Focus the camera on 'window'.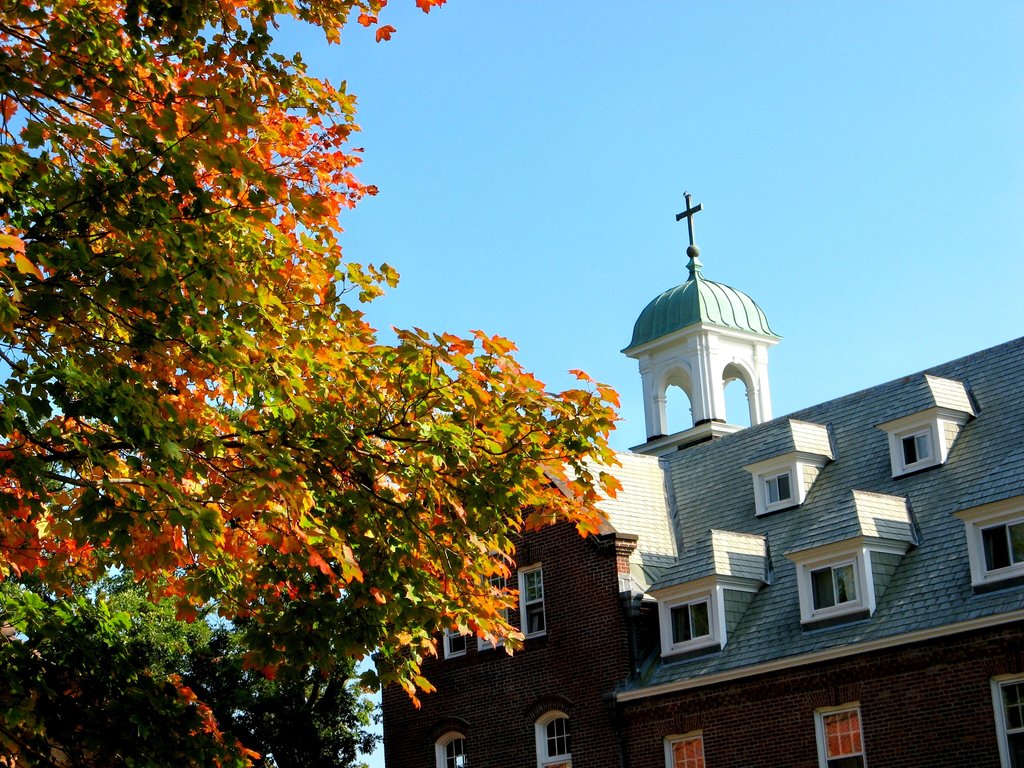
Focus region: bbox=[477, 576, 514, 650].
